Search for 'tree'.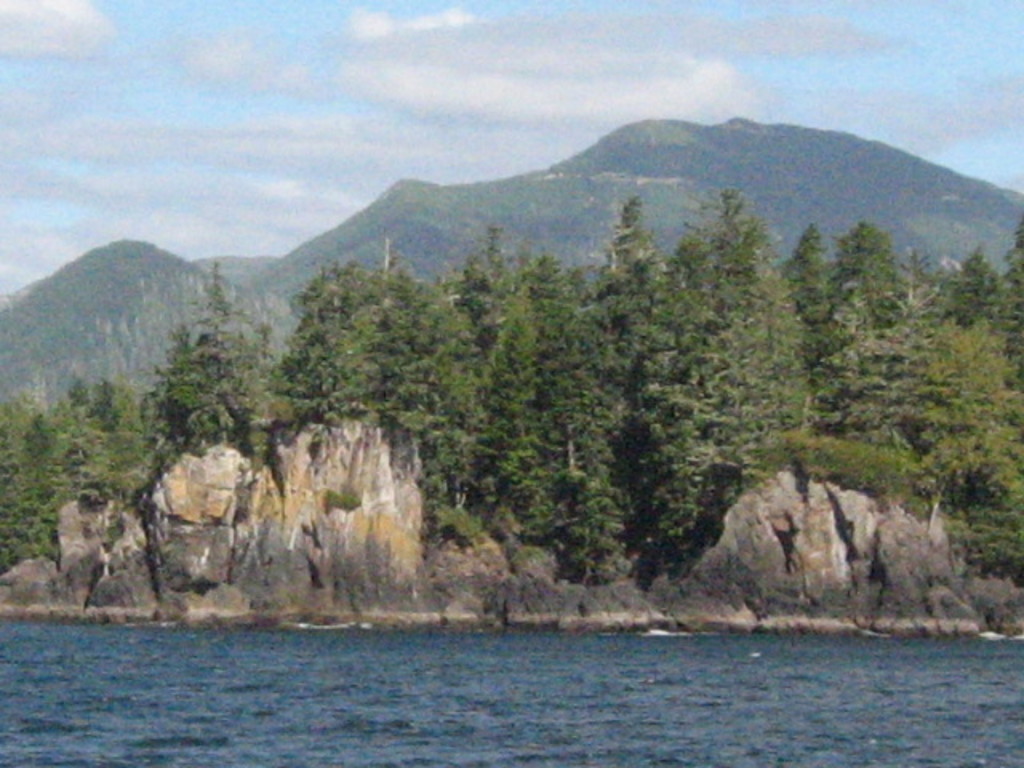
Found at [left=918, top=242, right=1002, bottom=326].
